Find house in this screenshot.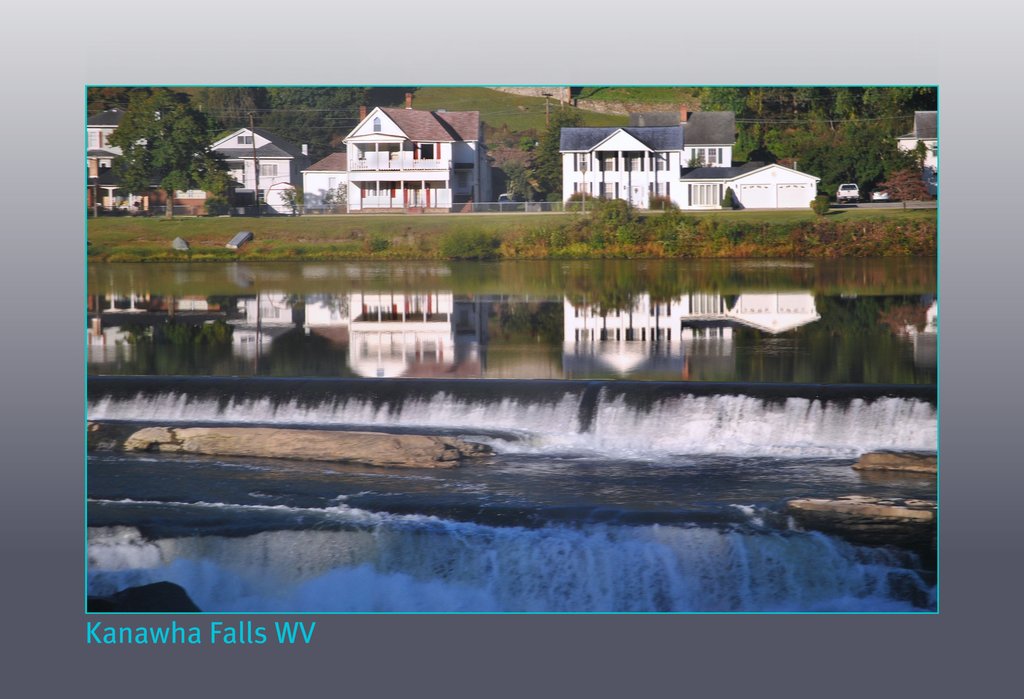
The bounding box for house is 298, 86, 496, 213.
